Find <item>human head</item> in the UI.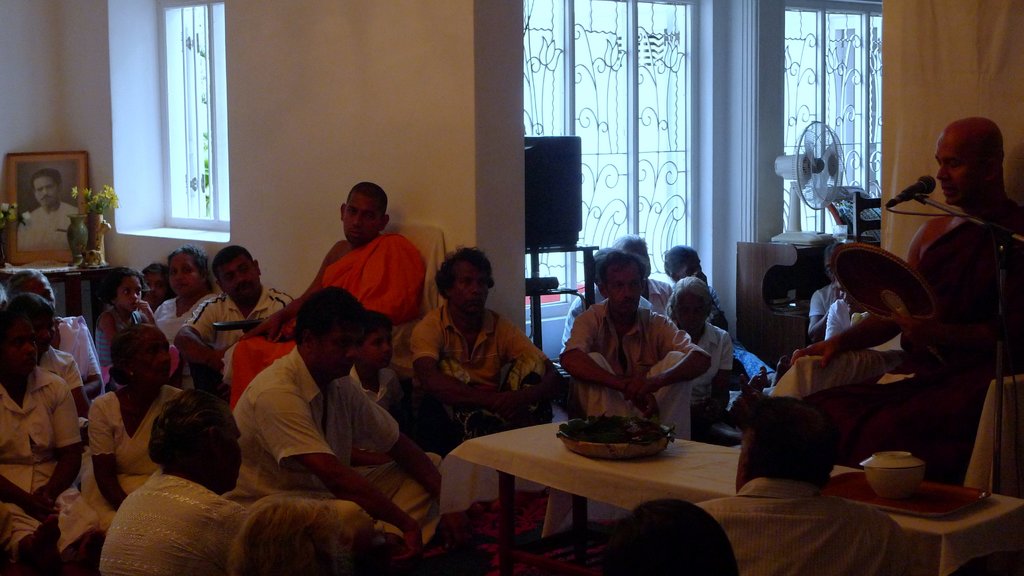
UI element at [left=149, top=387, right=243, bottom=496].
